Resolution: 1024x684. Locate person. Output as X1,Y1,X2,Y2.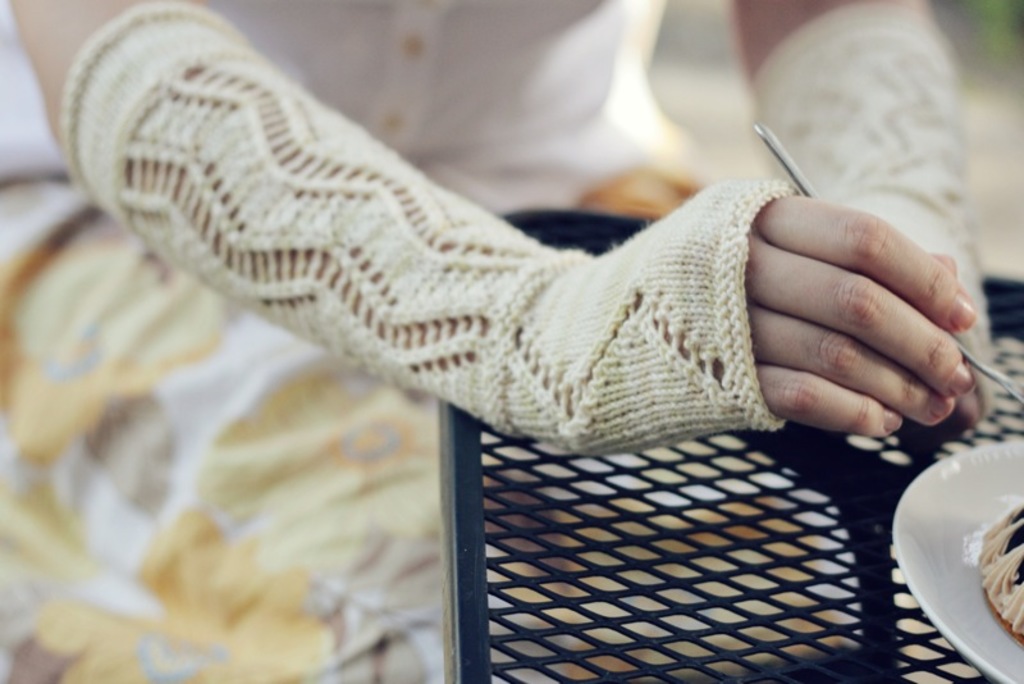
28,0,966,587.
